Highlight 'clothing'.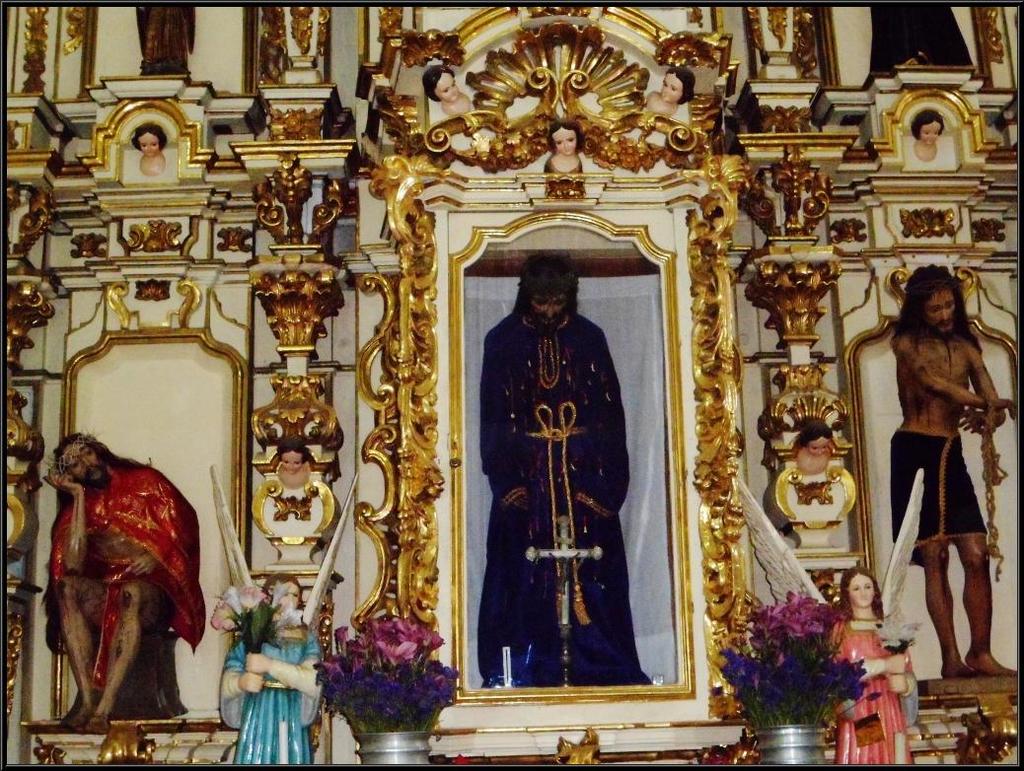
Highlighted region: <bbox>476, 265, 658, 697</bbox>.
